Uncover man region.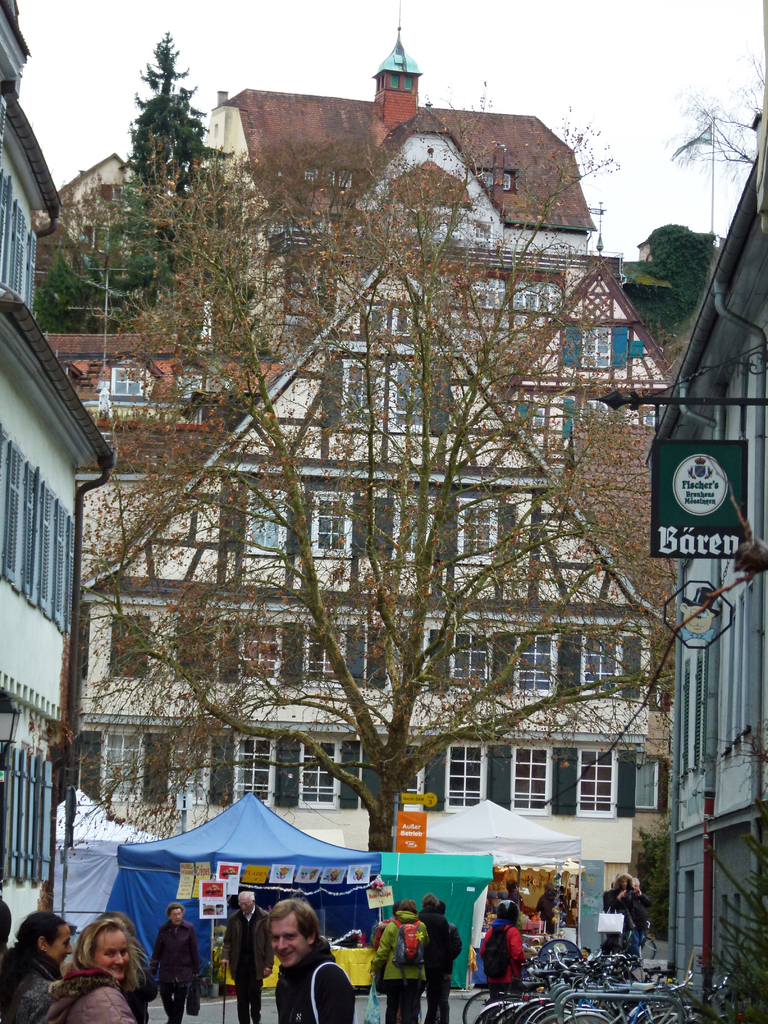
Uncovered: Rect(627, 876, 653, 959).
